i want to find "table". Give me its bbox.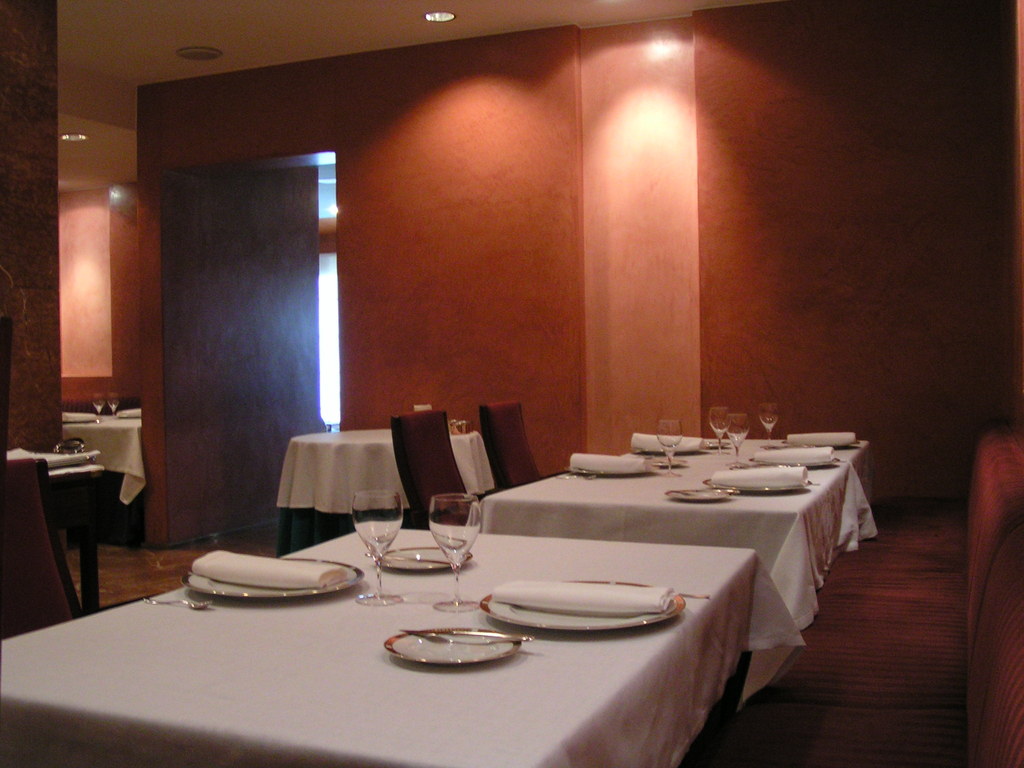
[64, 410, 145, 516].
